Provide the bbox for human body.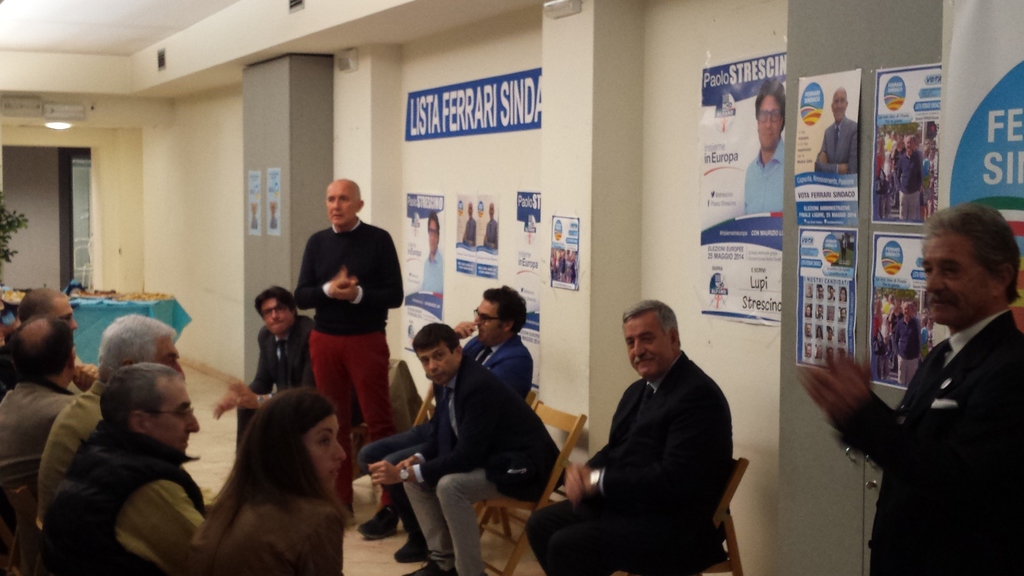
bbox=[197, 461, 343, 575].
